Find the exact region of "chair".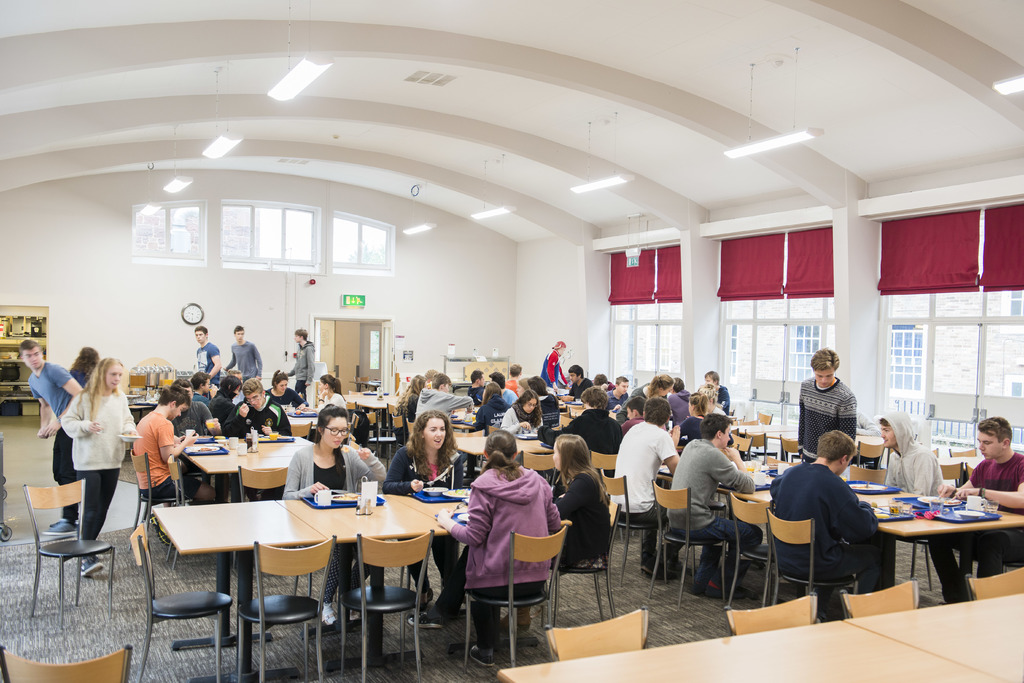
Exact region: pyautogui.locateOnScreen(730, 433, 755, 457).
